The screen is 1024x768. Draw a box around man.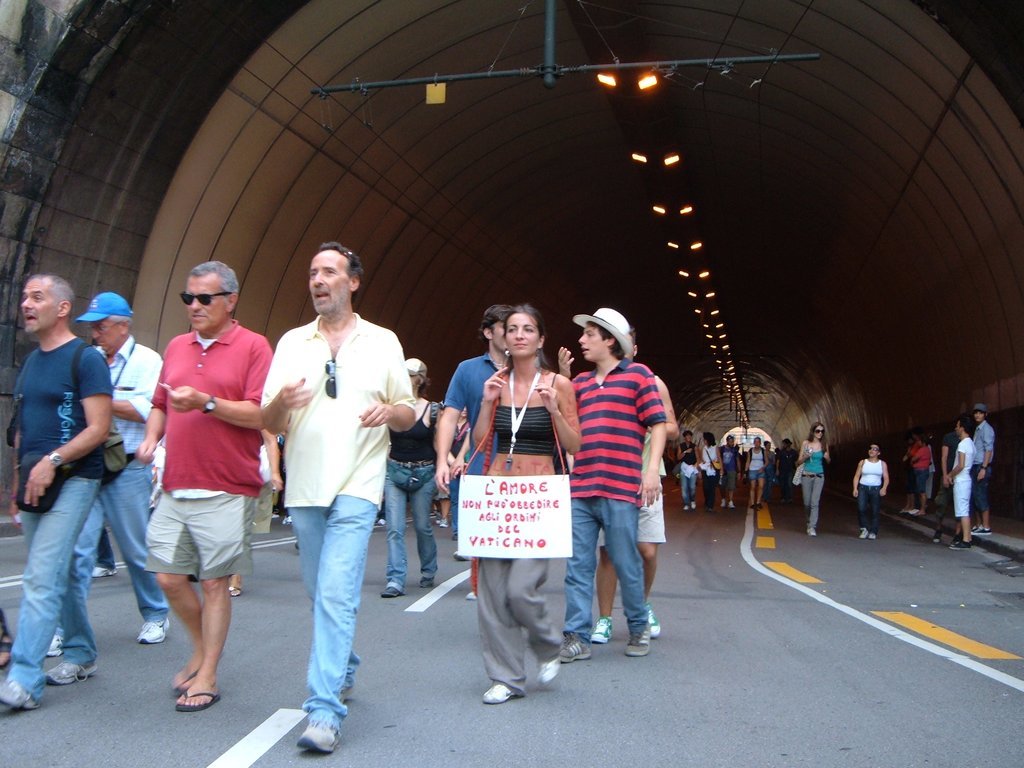
crop(250, 239, 415, 729).
